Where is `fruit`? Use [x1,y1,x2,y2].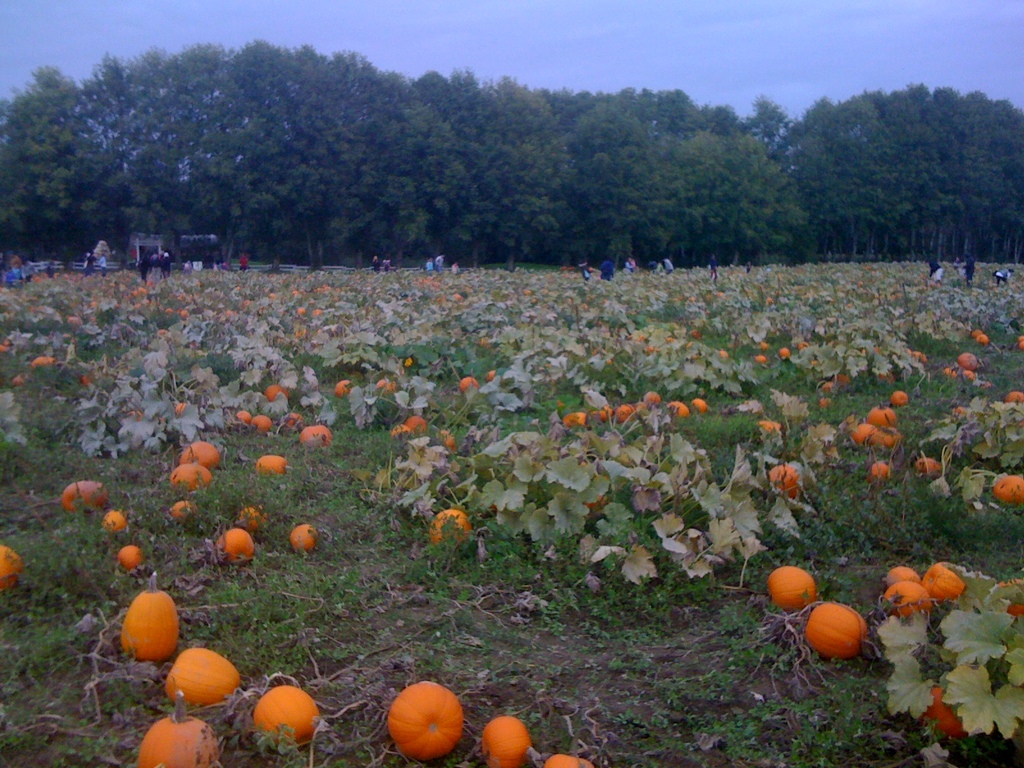
[975,335,990,346].
